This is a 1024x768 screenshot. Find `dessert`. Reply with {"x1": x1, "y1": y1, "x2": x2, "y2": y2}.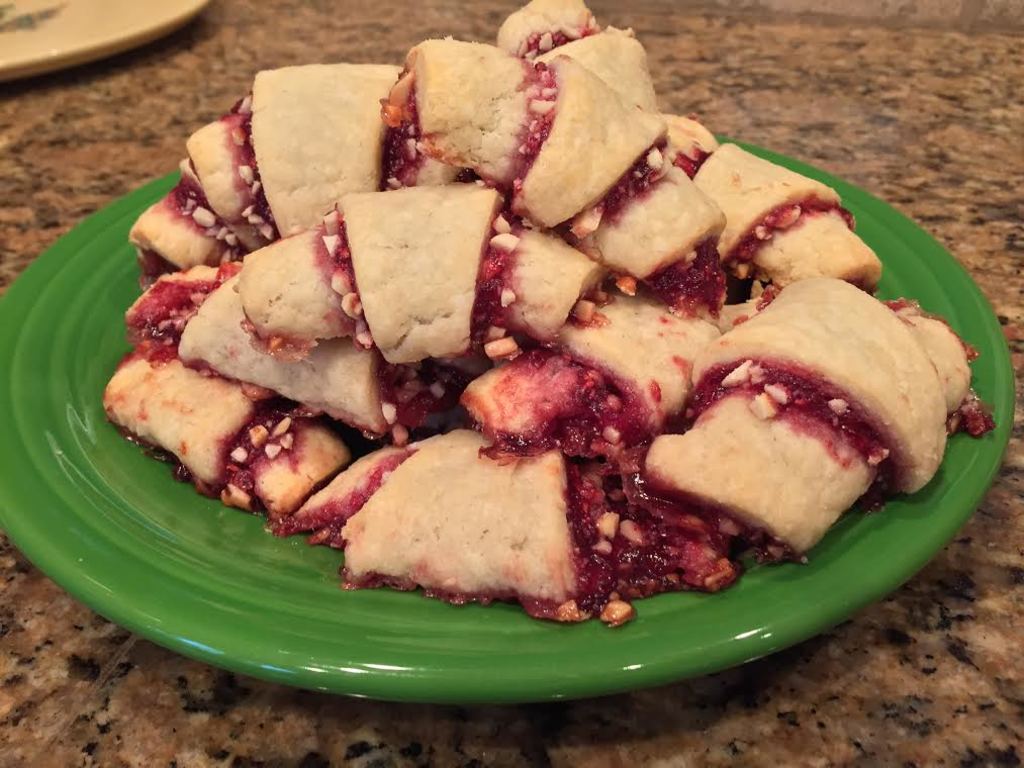
{"x1": 502, "y1": 1, "x2": 586, "y2": 52}.
